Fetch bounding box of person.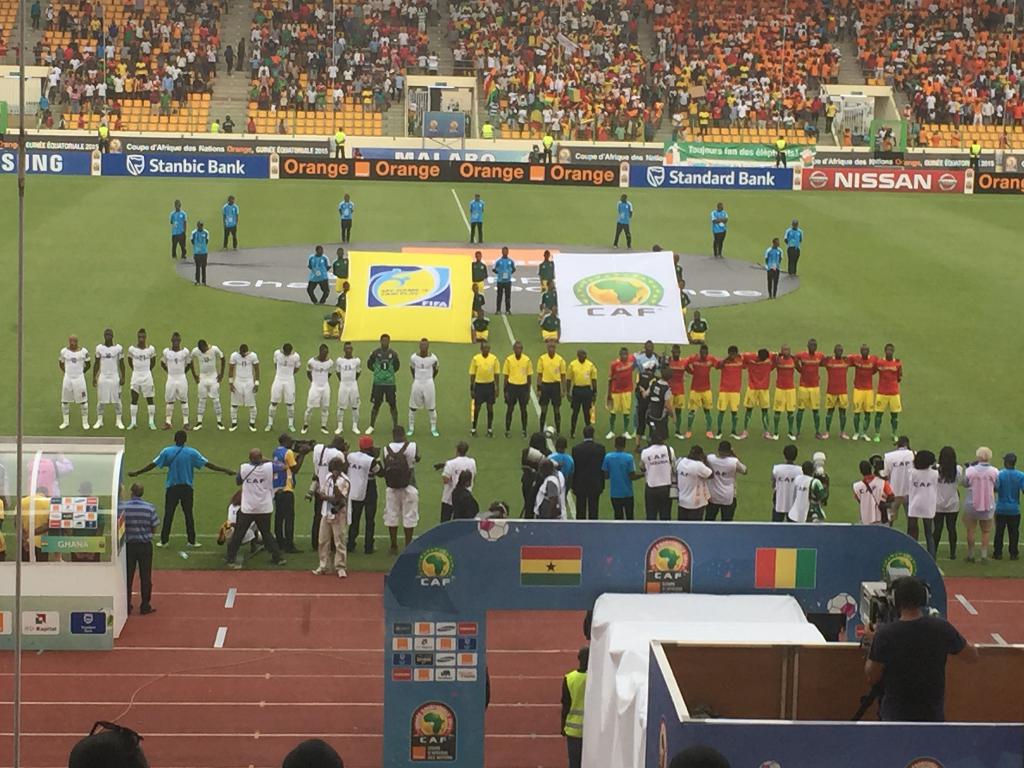
Bbox: left=541, top=279, right=557, bottom=312.
